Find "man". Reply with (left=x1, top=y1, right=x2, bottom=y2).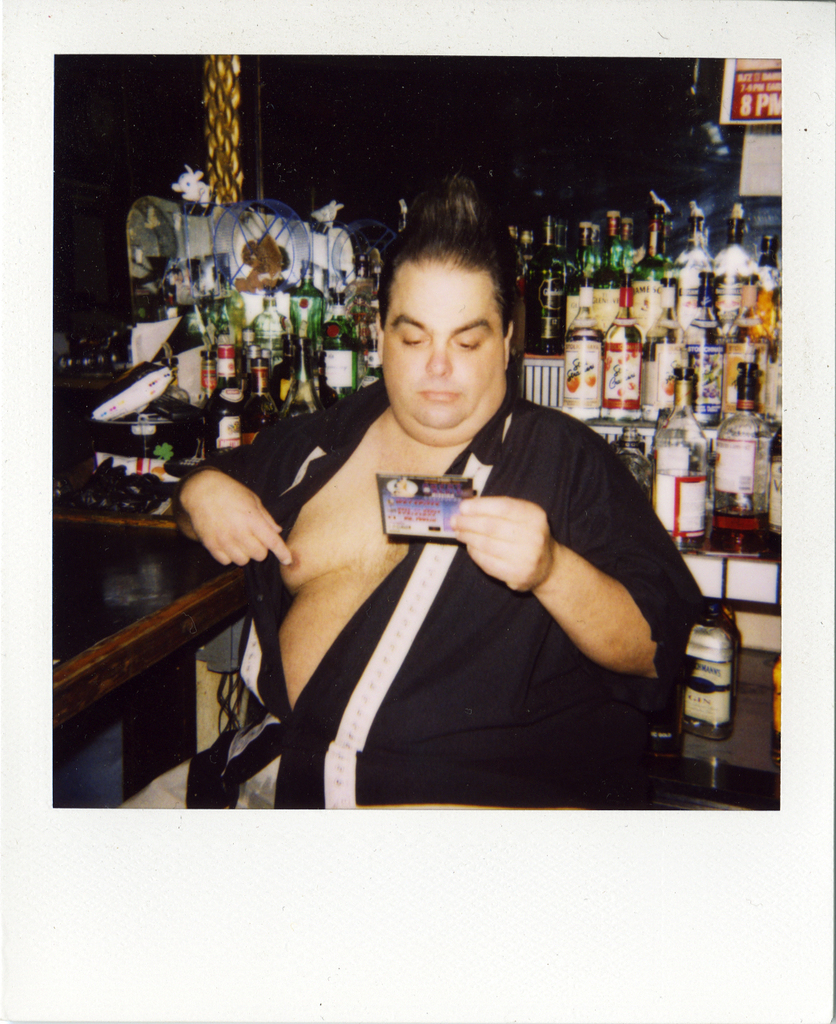
(left=183, top=185, right=705, bottom=801).
